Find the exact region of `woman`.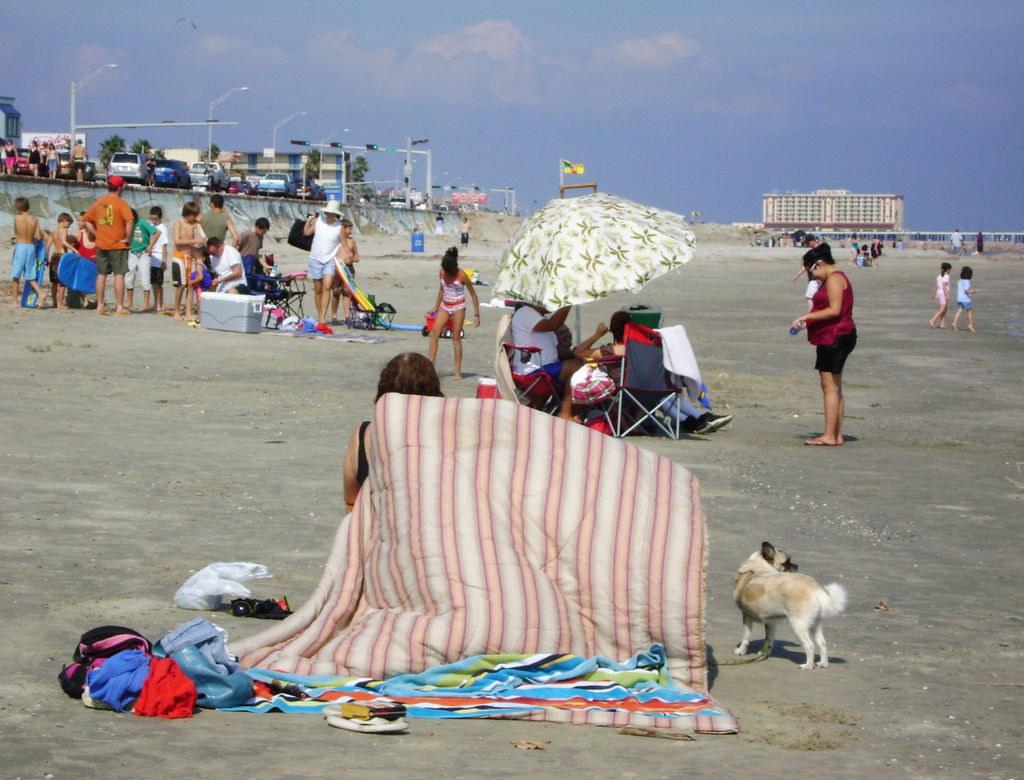
Exact region: Rect(27, 138, 43, 178).
